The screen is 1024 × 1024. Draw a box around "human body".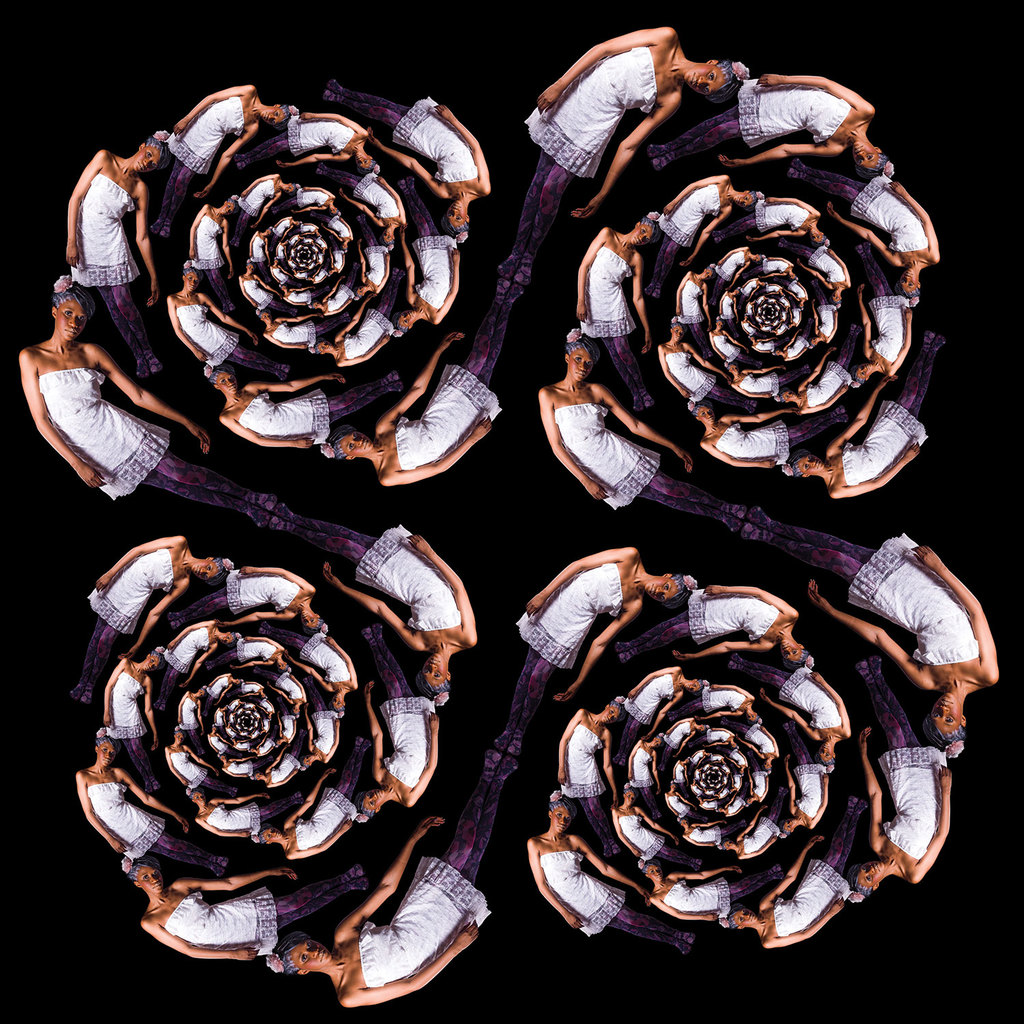
(x1=333, y1=763, x2=517, y2=1003).
